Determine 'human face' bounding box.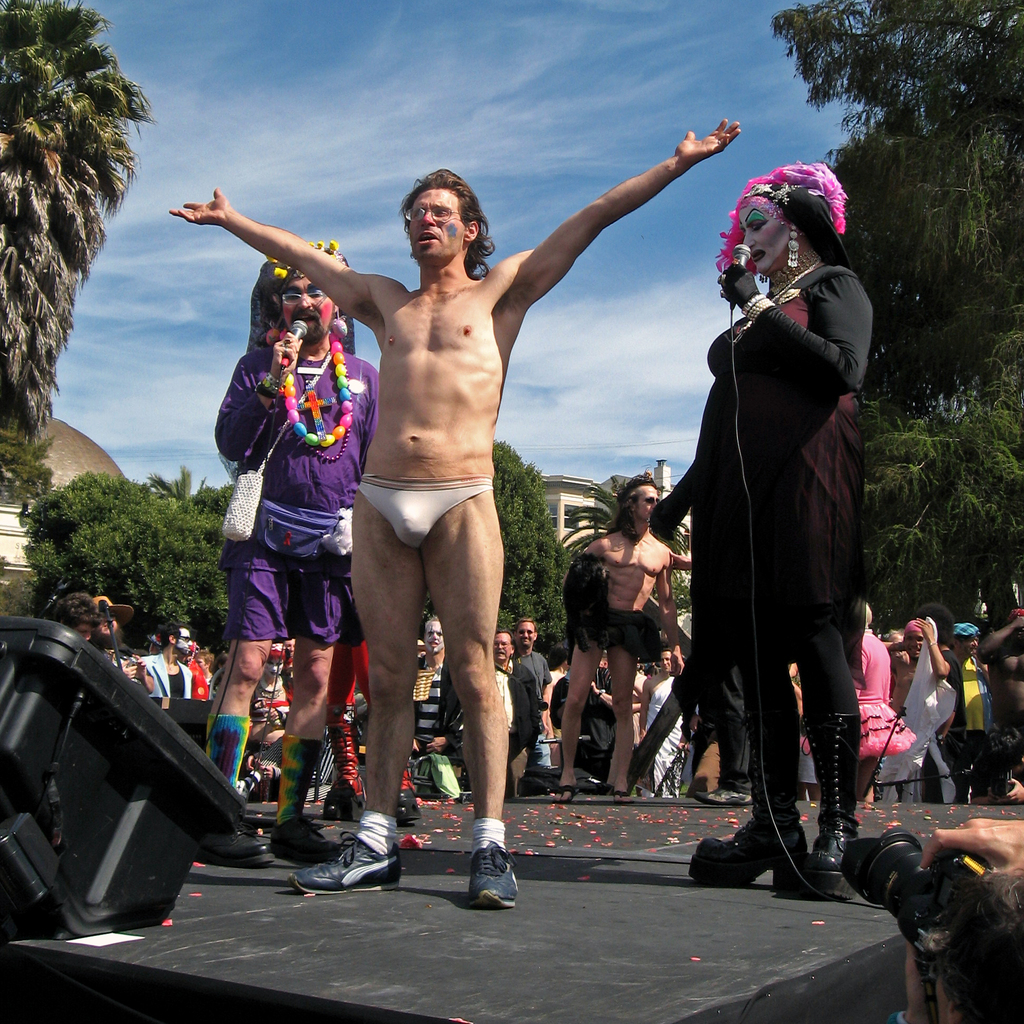
Determined: select_region(634, 484, 662, 522).
